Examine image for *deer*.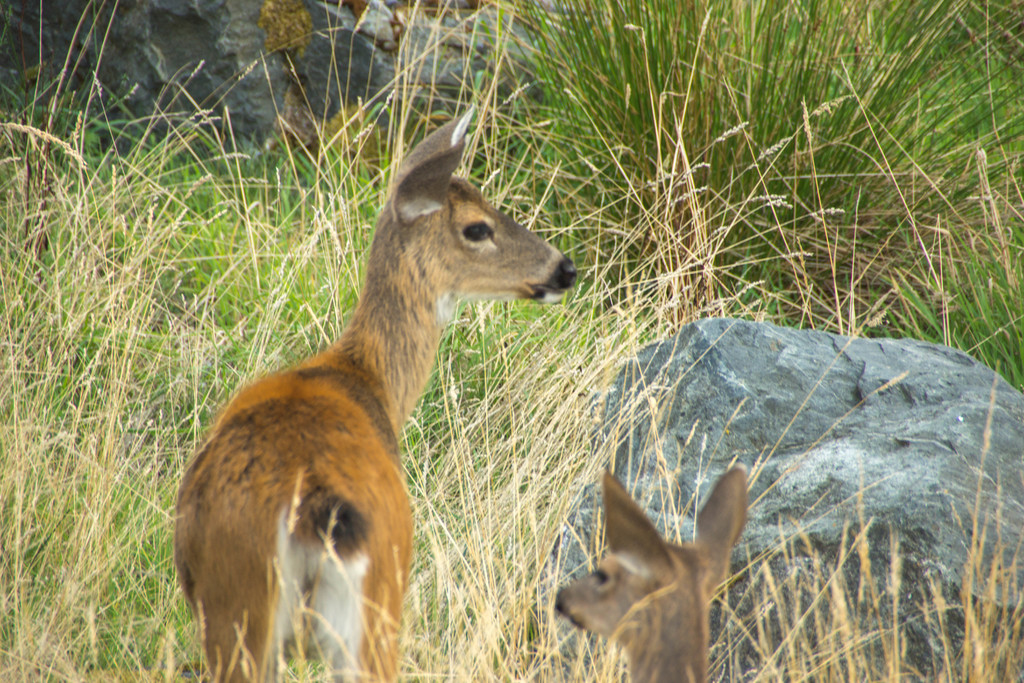
Examination result: (x1=172, y1=104, x2=577, y2=682).
